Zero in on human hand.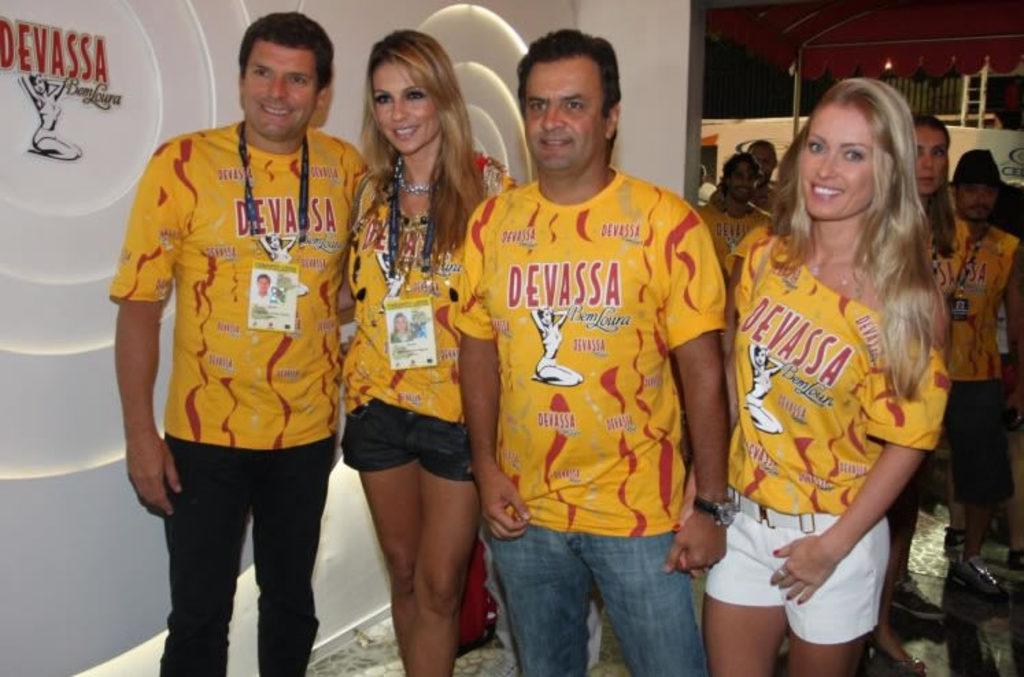
Zeroed in: (left=659, top=507, right=728, bottom=577).
